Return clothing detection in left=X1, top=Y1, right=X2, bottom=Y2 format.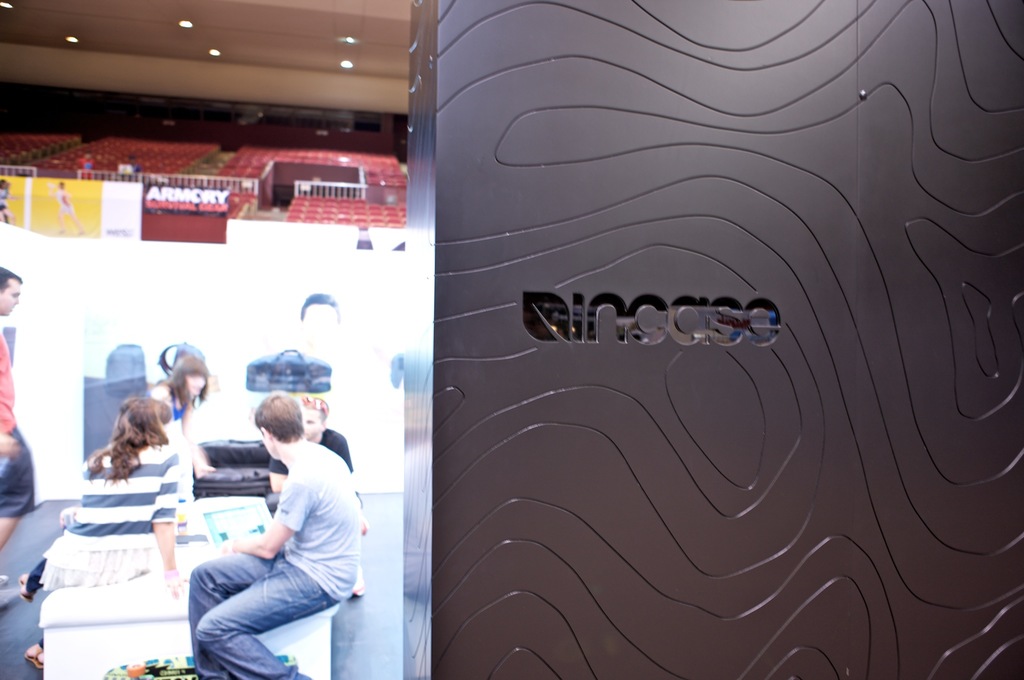
left=184, top=435, right=361, bottom=679.
